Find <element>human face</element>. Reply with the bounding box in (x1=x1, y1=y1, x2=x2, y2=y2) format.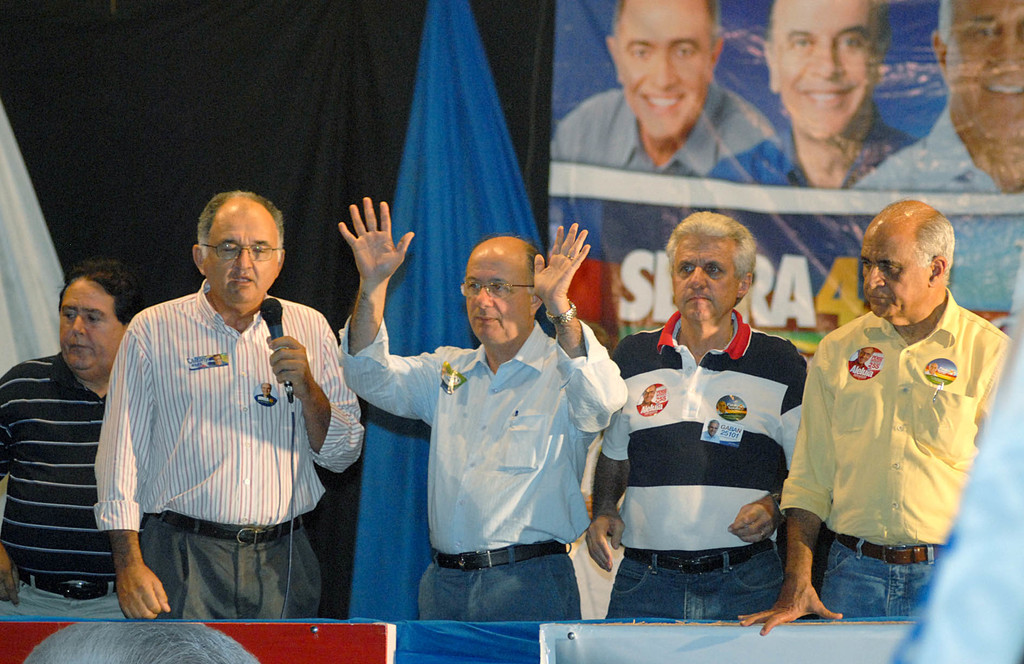
(x1=615, y1=0, x2=706, y2=147).
